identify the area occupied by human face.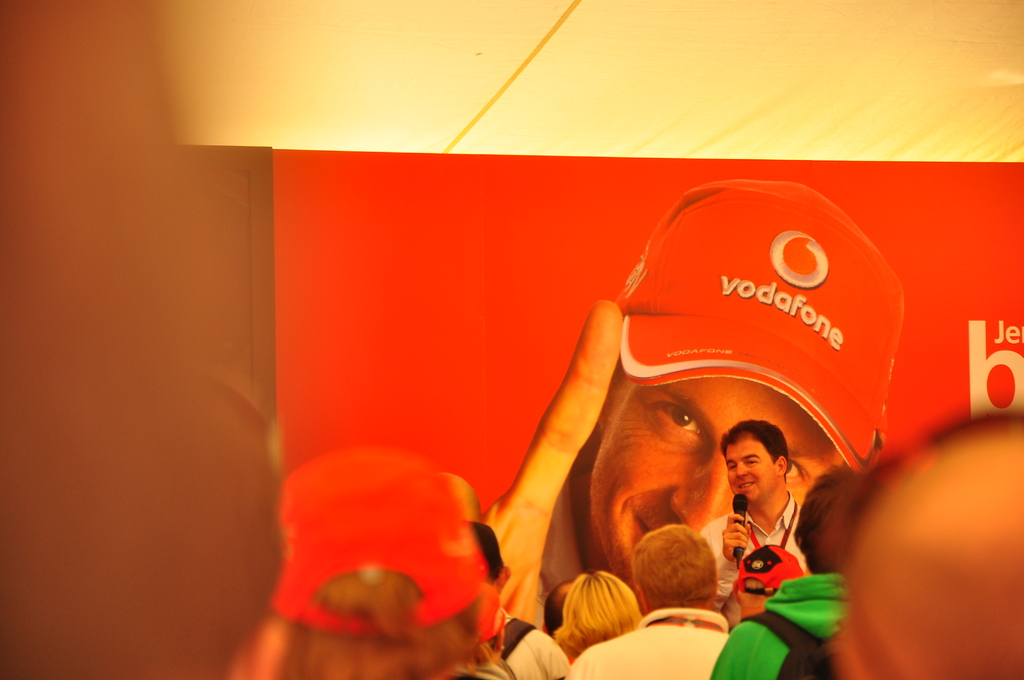
Area: [589, 379, 835, 584].
